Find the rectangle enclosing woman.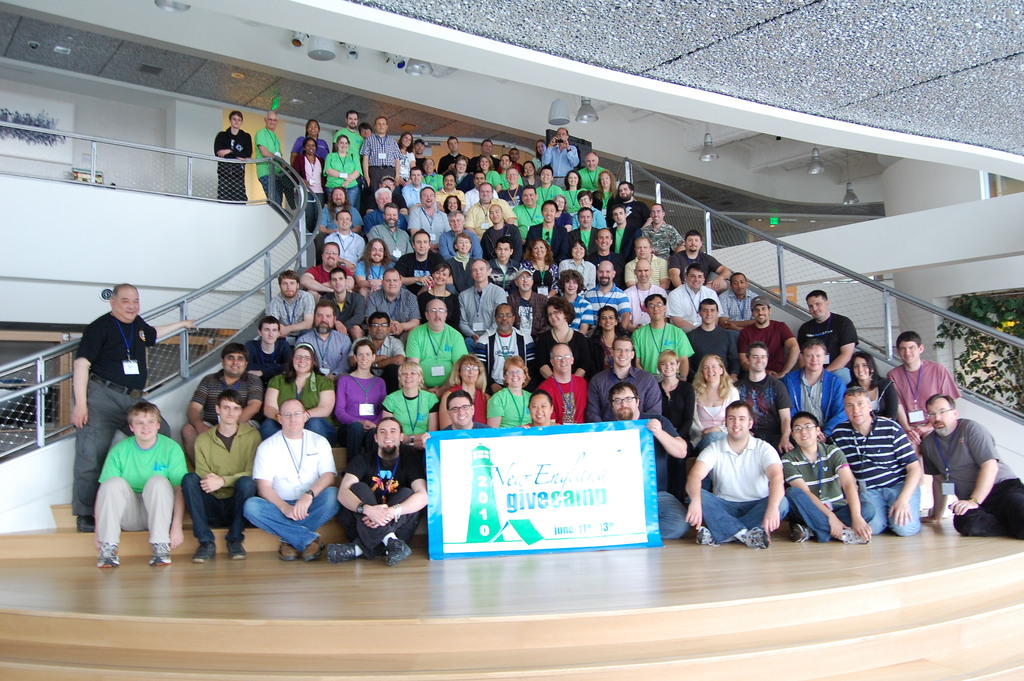
bbox(332, 340, 384, 458).
